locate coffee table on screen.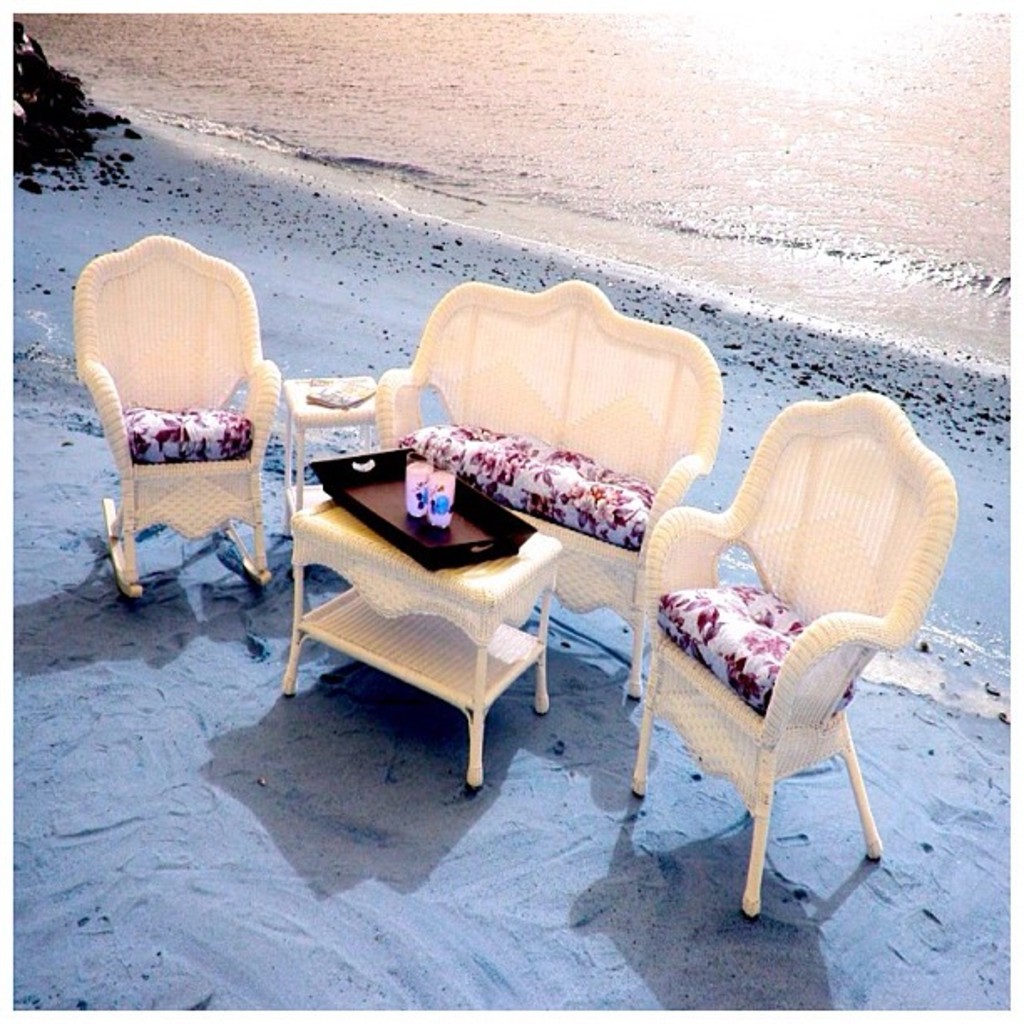
On screen at {"x1": 268, "y1": 479, "x2": 619, "y2": 813}.
